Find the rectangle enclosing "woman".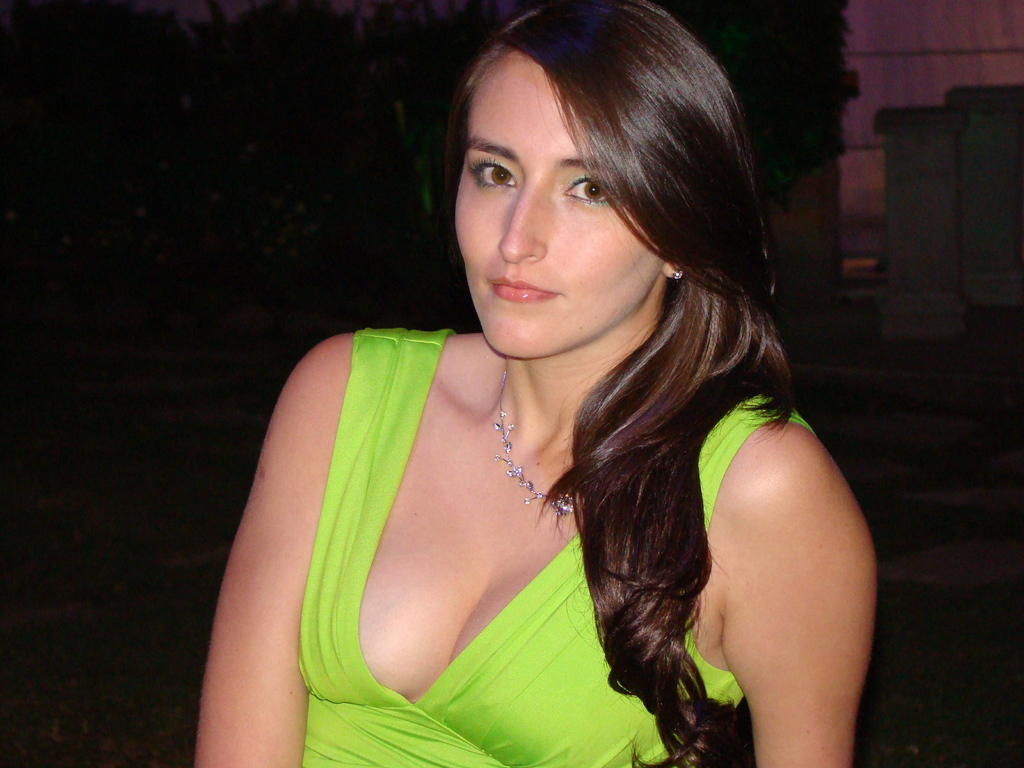
(left=195, top=12, right=881, bottom=765).
